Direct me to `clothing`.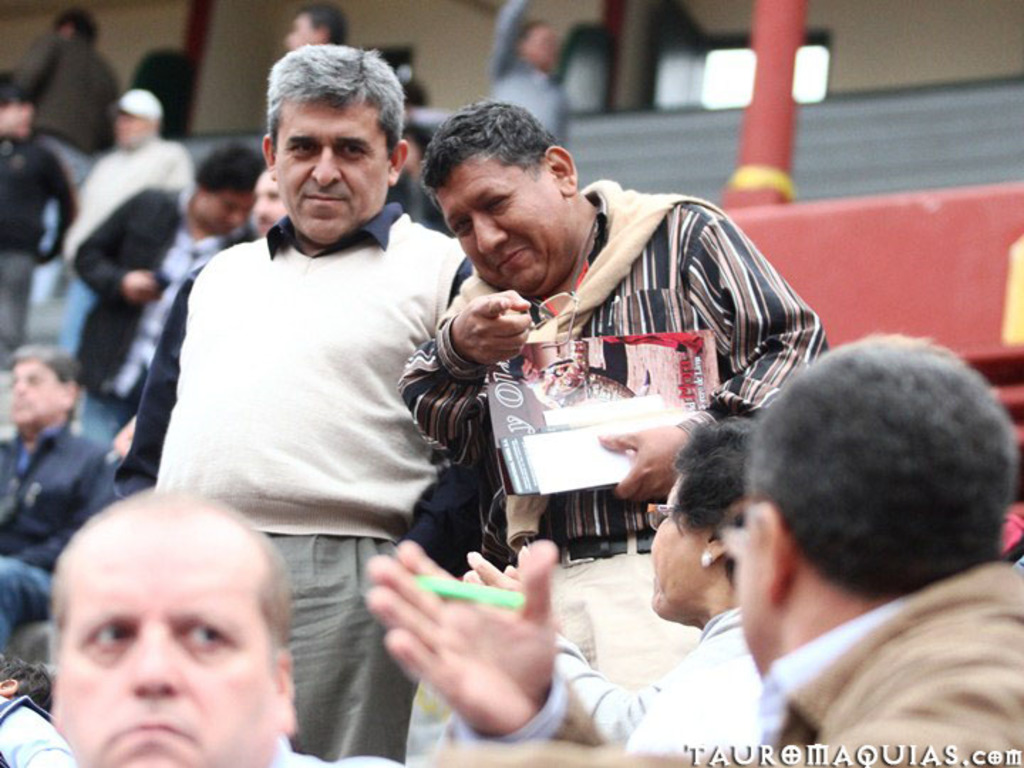
Direction: x1=108, y1=192, x2=501, y2=767.
